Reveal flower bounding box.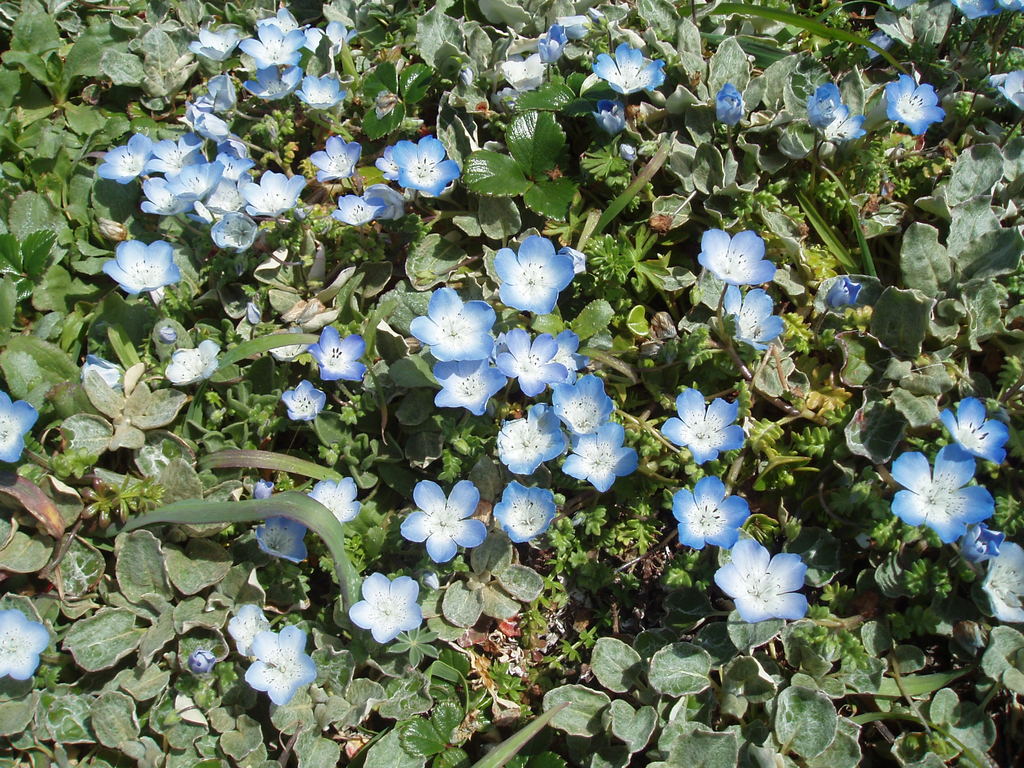
Revealed: bbox=(536, 327, 593, 389).
